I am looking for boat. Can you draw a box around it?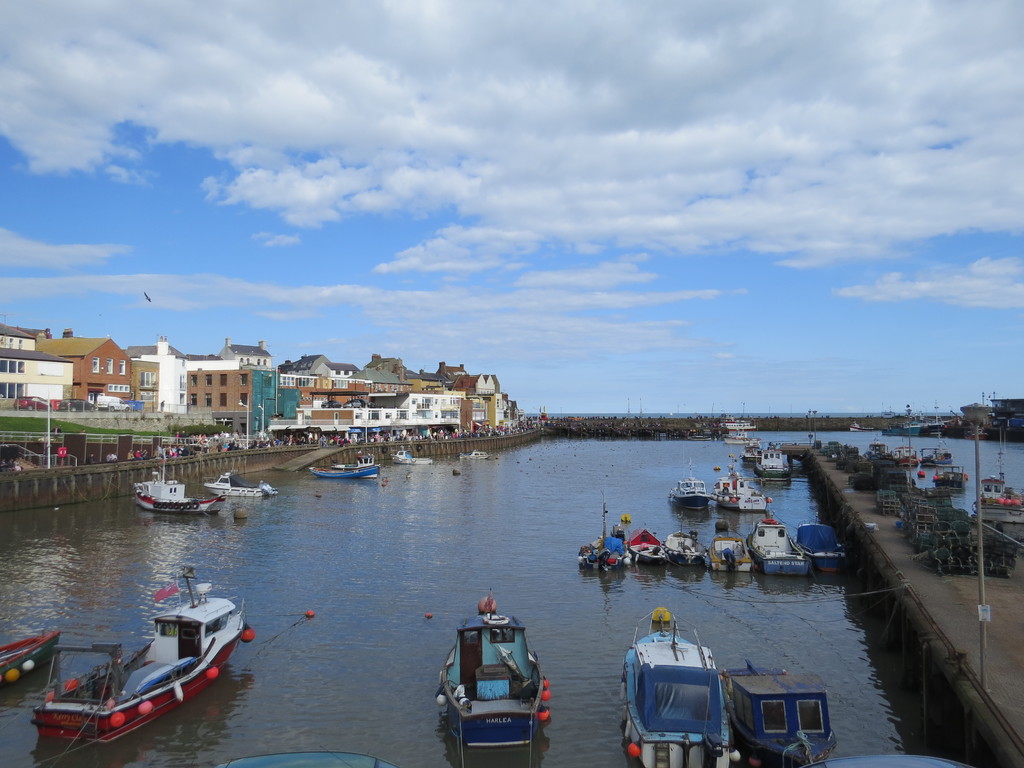
Sure, the bounding box is 728,658,839,767.
